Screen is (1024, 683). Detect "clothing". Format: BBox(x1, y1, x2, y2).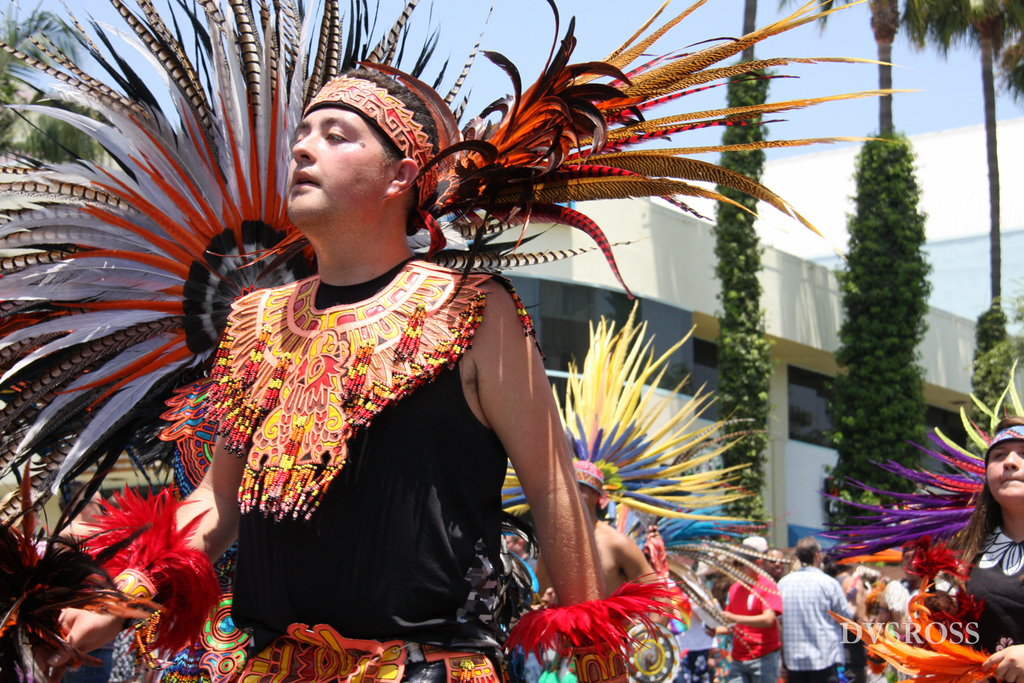
BBox(886, 577, 954, 619).
